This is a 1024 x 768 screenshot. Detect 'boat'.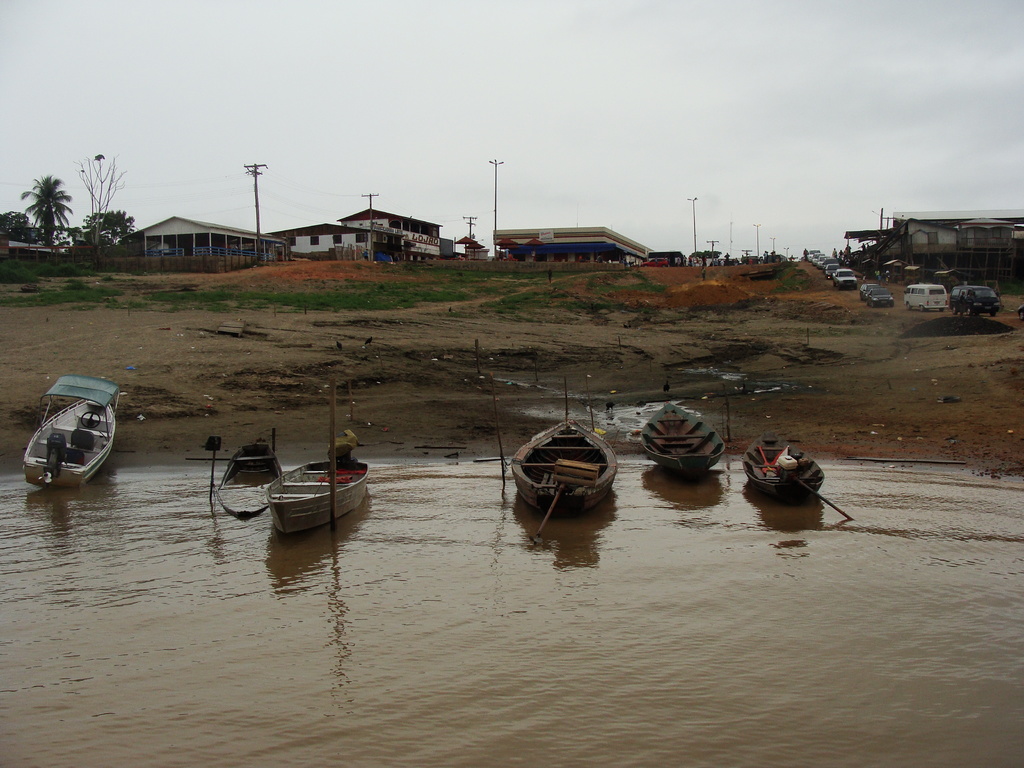
box(212, 435, 284, 515).
